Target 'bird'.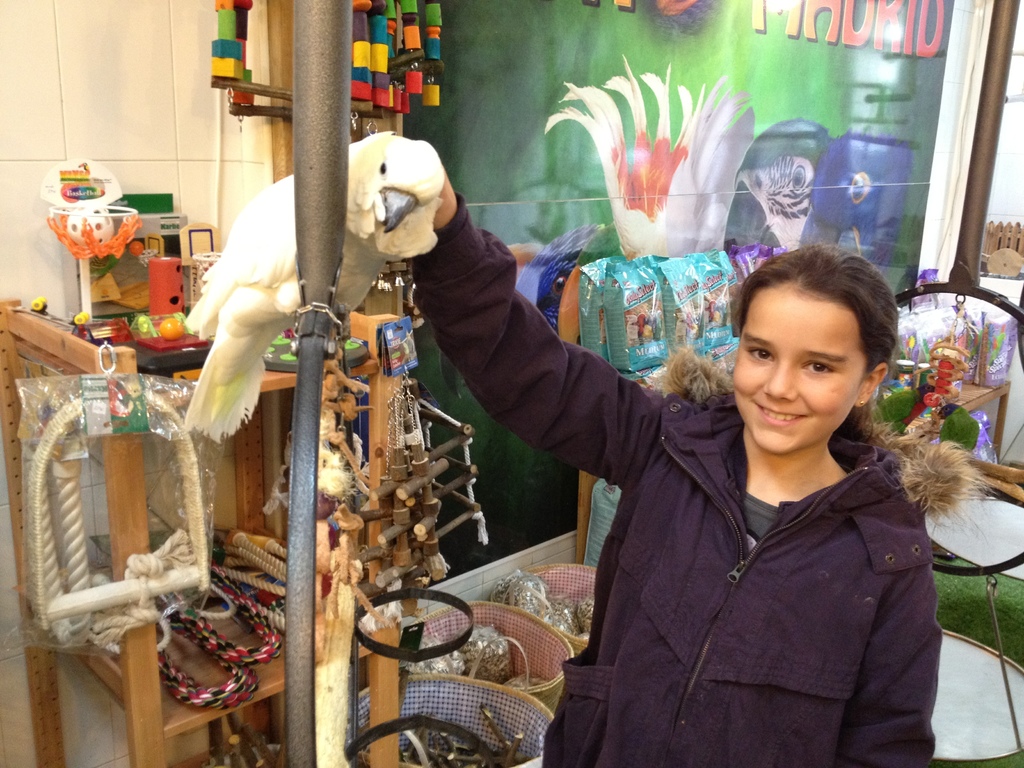
Target region: {"left": 716, "top": 118, "right": 835, "bottom": 253}.
